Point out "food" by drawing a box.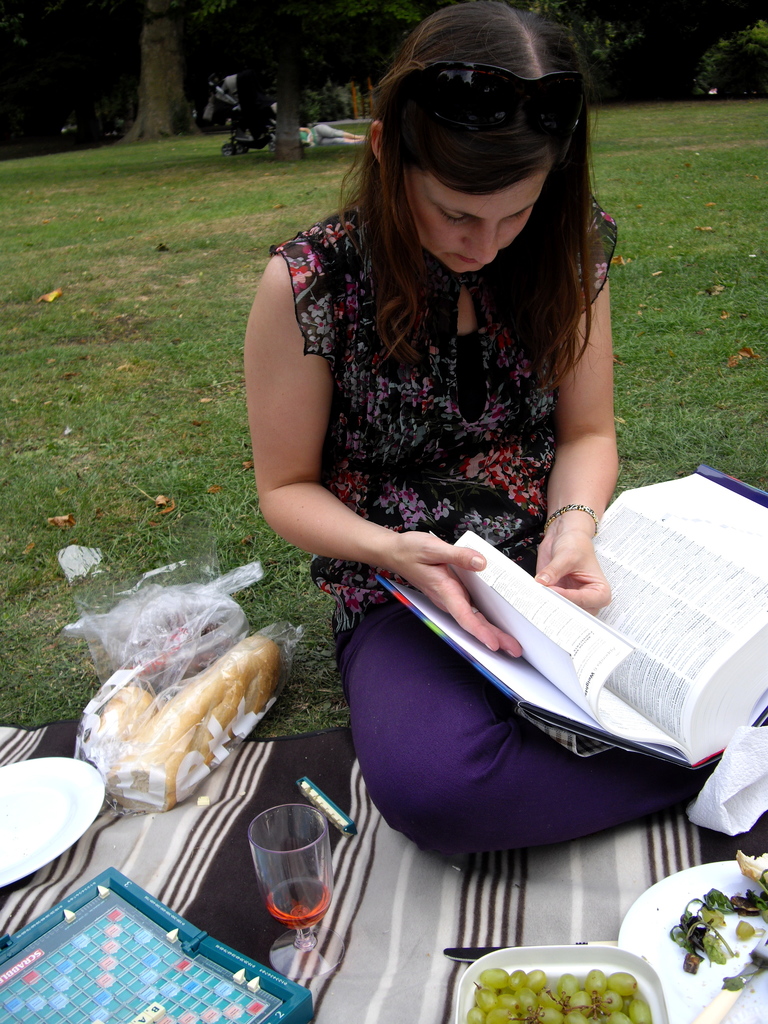
bbox(99, 684, 159, 750).
